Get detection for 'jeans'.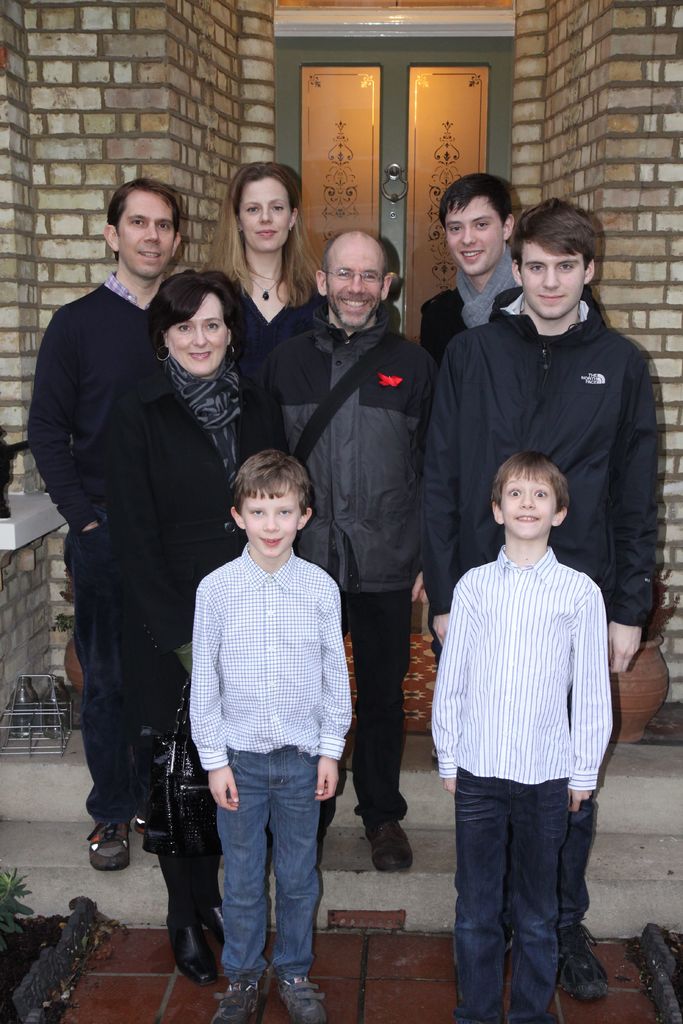
Detection: Rect(222, 743, 323, 987).
